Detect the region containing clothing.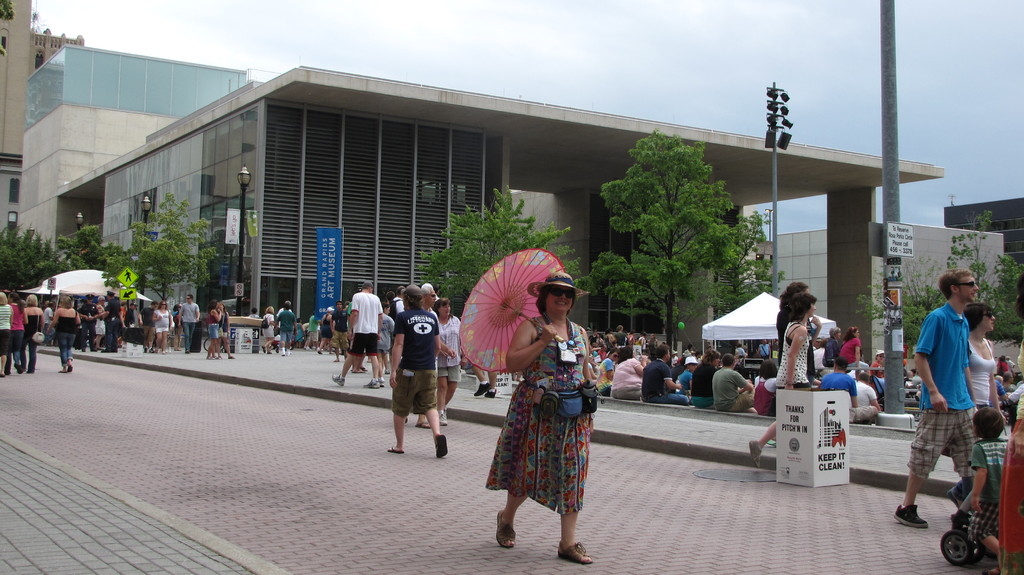
(x1=0, y1=302, x2=9, y2=360).
